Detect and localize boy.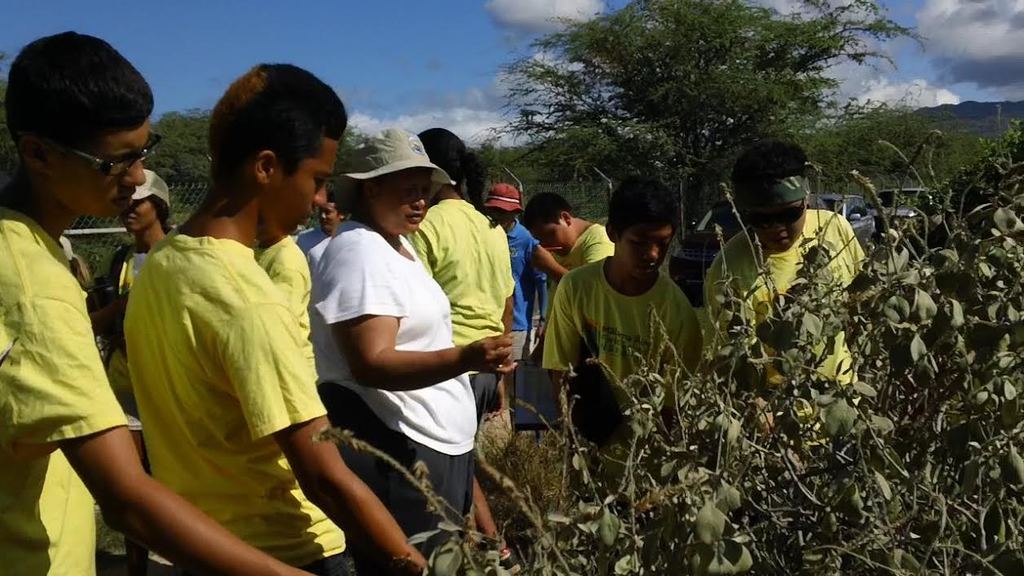
Localized at rect(527, 166, 709, 433).
